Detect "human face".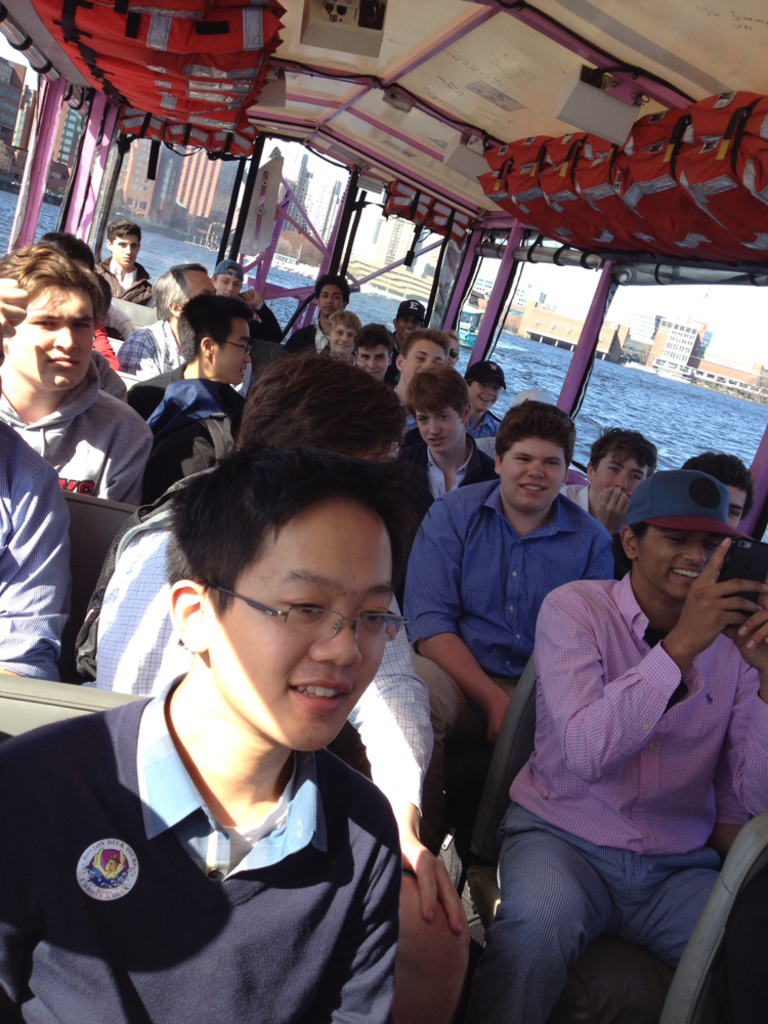
Detected at left=476, top=377, right=499, bottom=408.
